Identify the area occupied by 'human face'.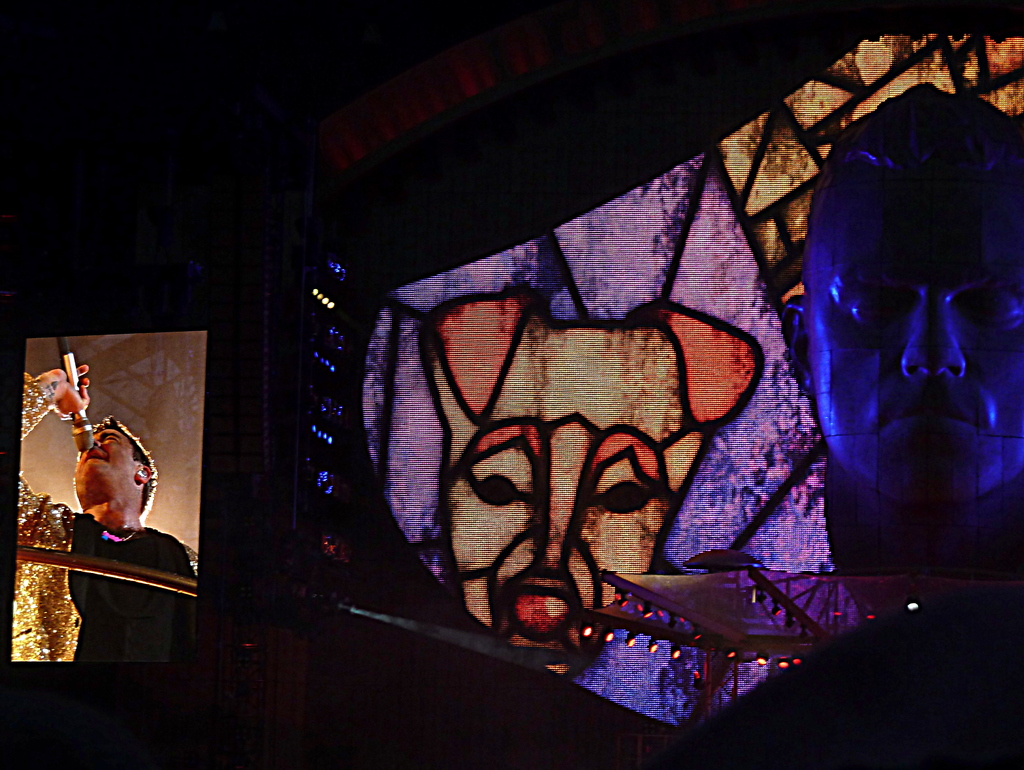
Area: [left=72, top=426, right=137, bottom=499].
